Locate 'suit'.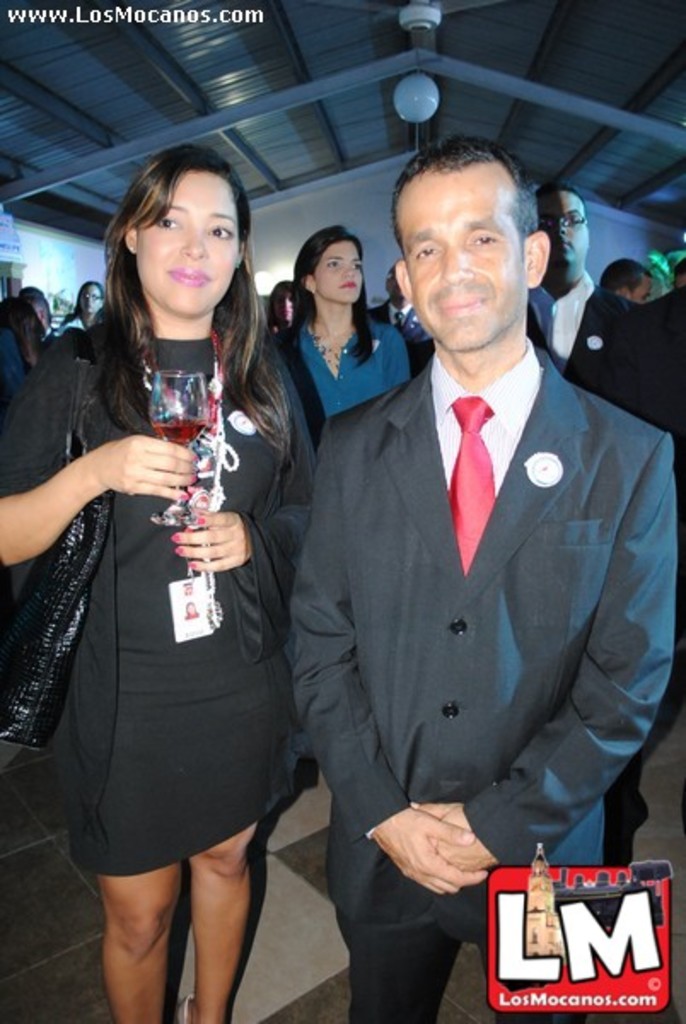
Bounding box: select_region(645, 288, 684, 357).
